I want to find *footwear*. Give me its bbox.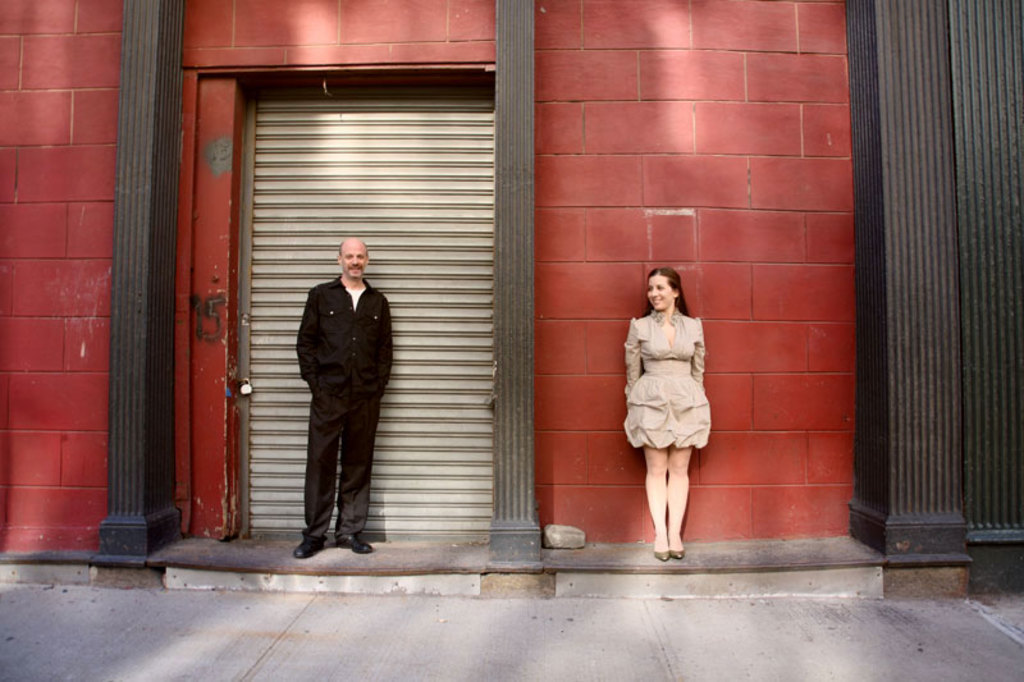
Rect(332, 530, 374, 554).
